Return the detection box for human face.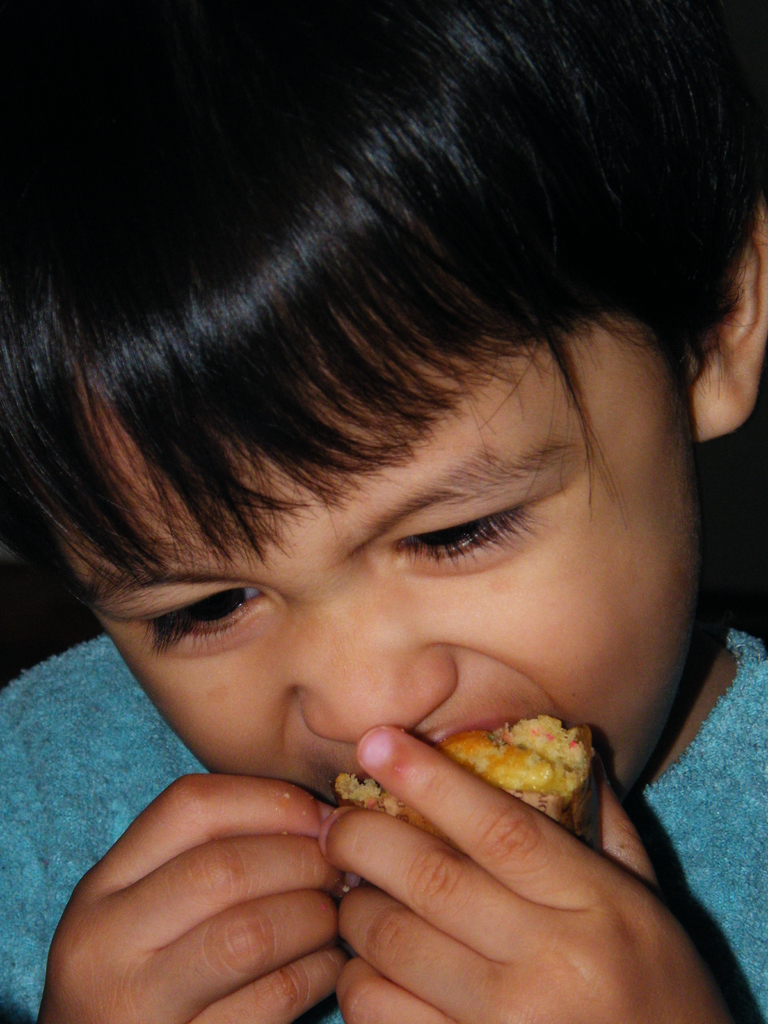
select_region(54, 314, 698, 814).
